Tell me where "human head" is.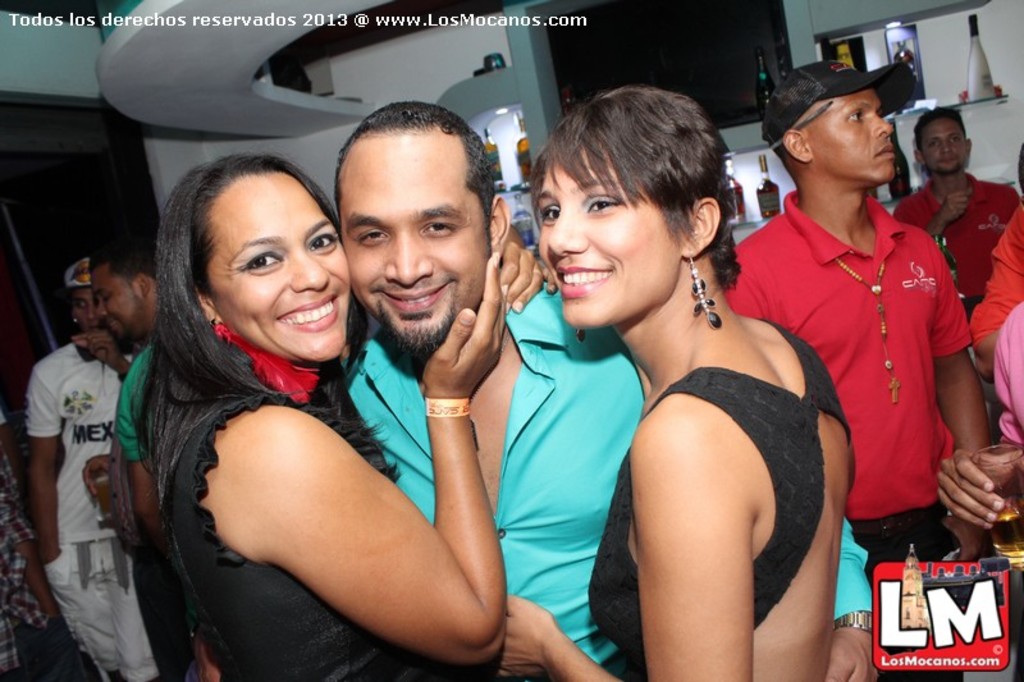
"human head" is at {"x1": 763, "y1": 55, "x2": 895, "y2": 186}.
